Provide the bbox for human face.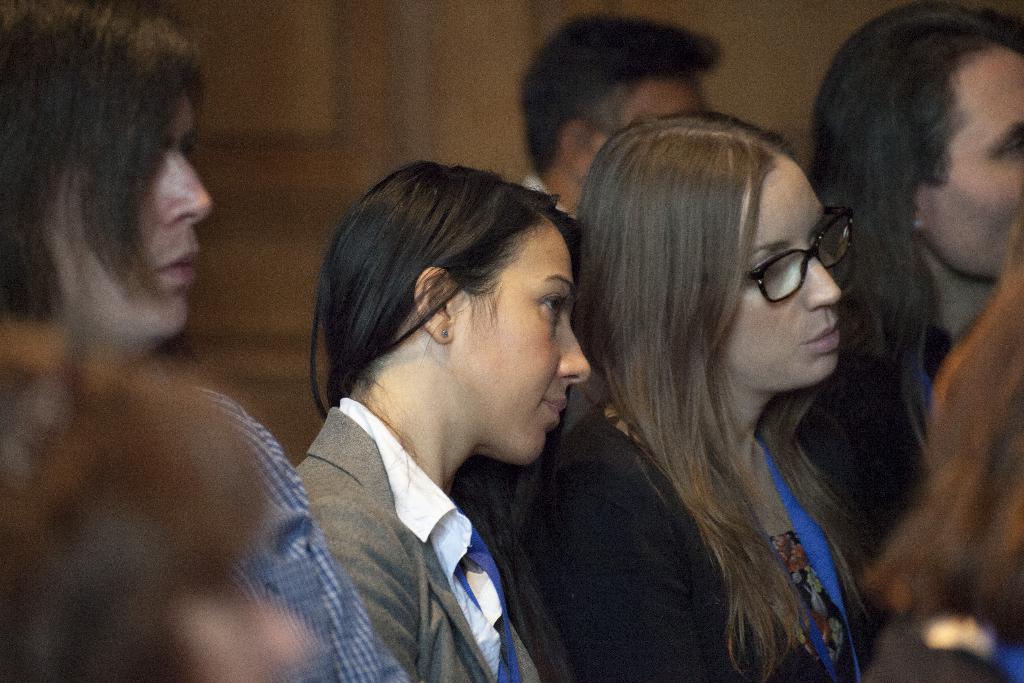
43 75 216 349.
